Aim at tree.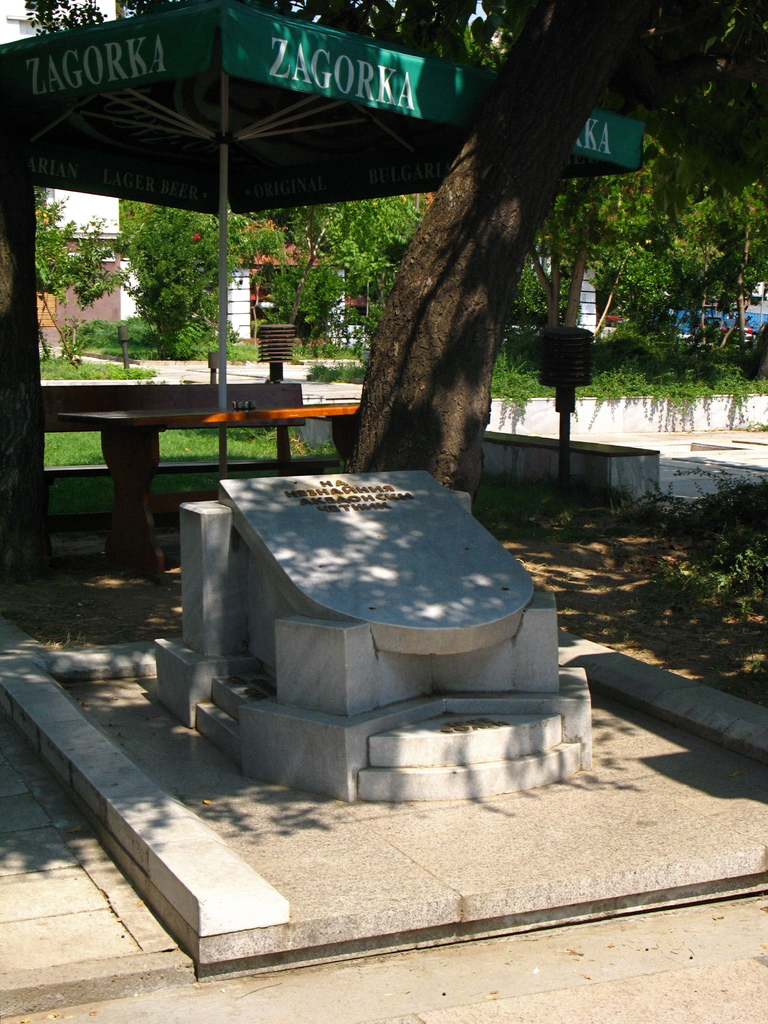
Aimed at bbox=[244, 188, 433, 356].
